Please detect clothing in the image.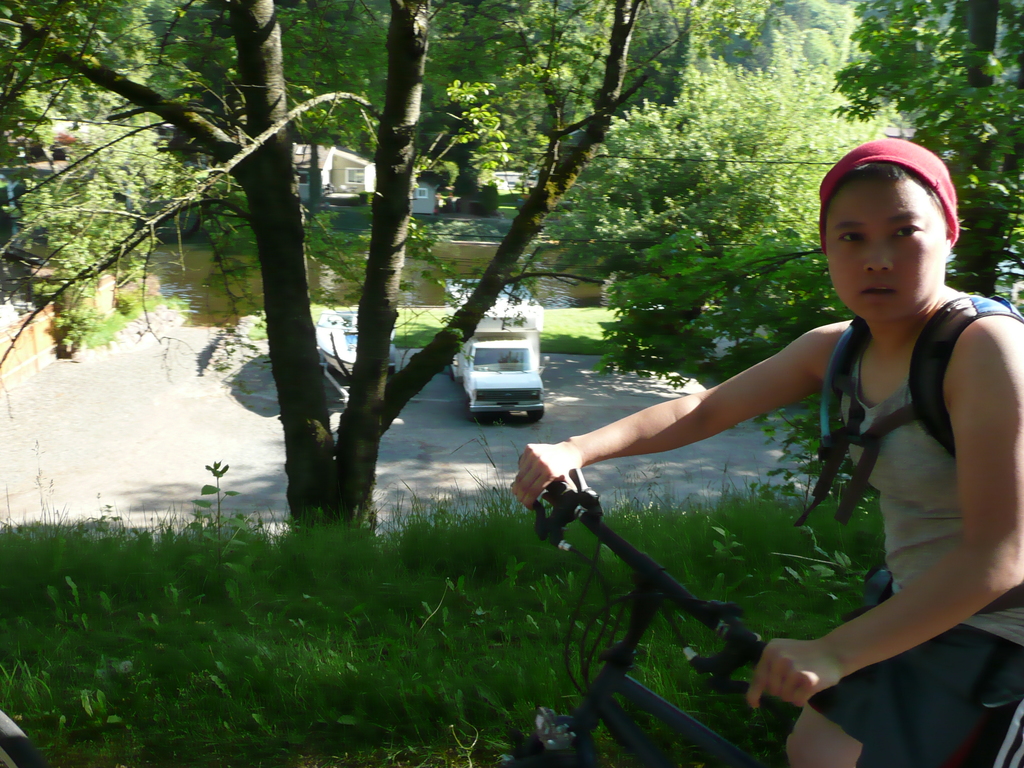
box(805, 288, 1023, 767).
